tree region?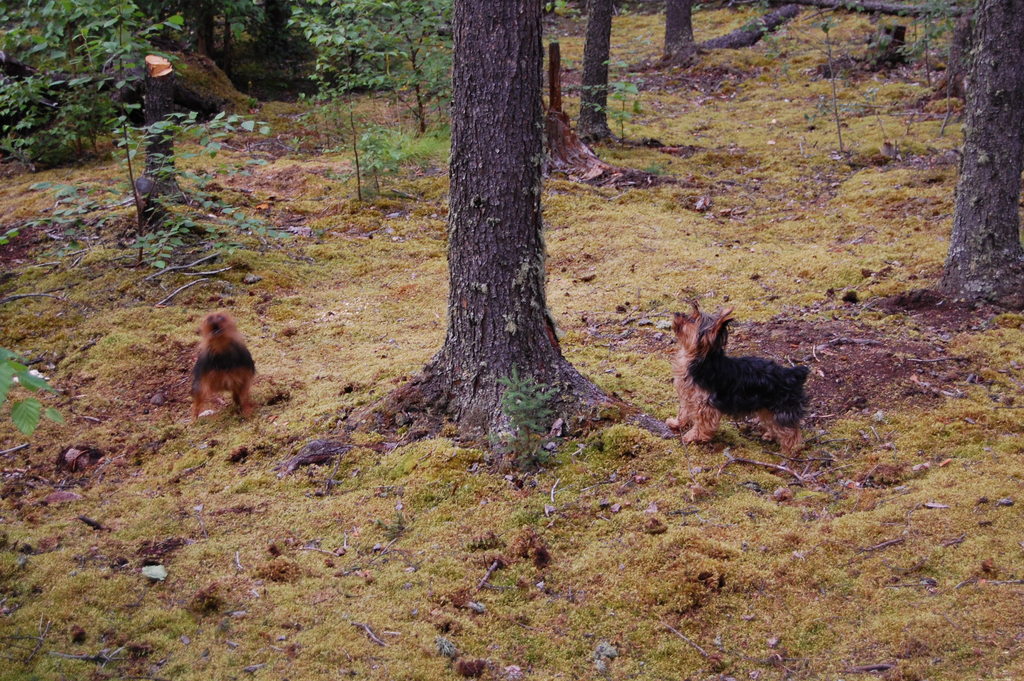
l=367, t=18, r=621, b=423
